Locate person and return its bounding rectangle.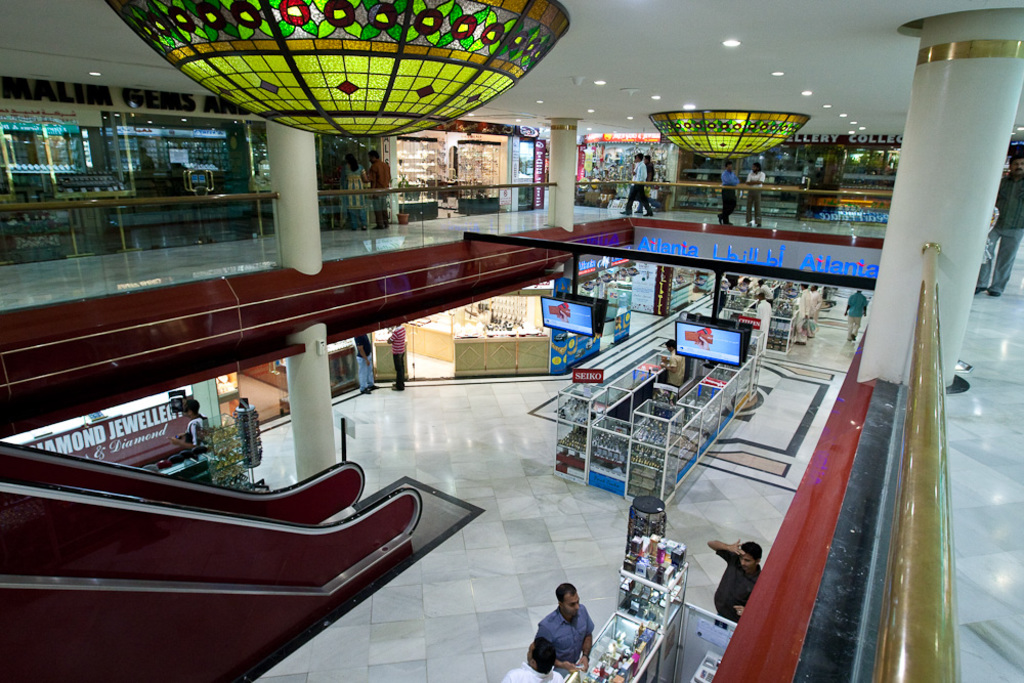
624:155:654:216.
